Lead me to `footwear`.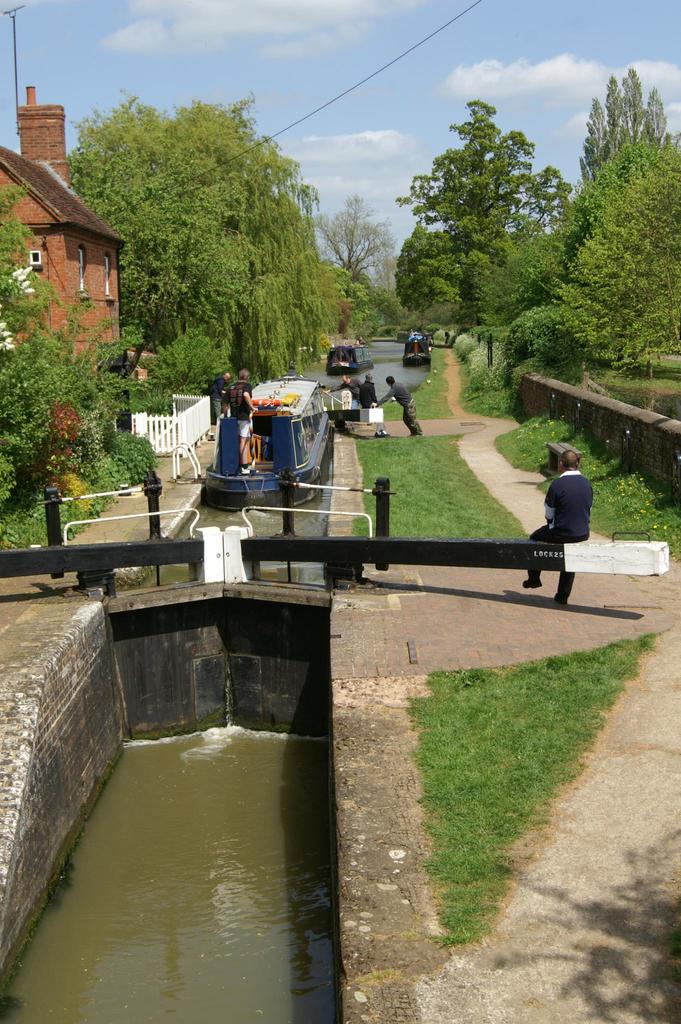
Lead to x1=553 y1=599 x2=567 y2=606.
